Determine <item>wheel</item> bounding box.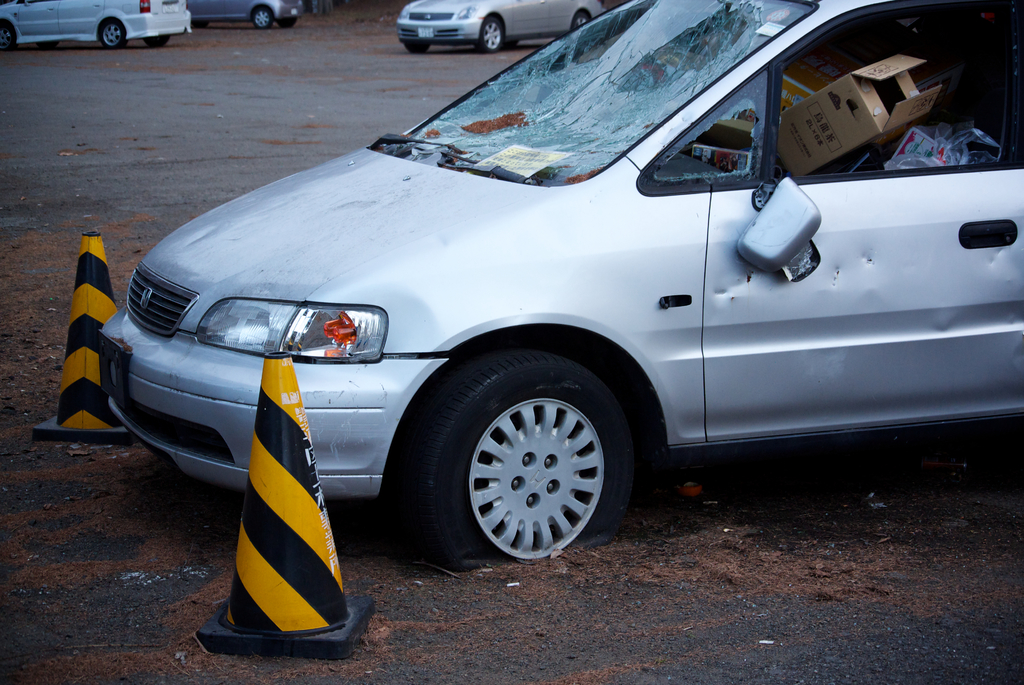
Determined: detection(92, 12, 127, 52).
